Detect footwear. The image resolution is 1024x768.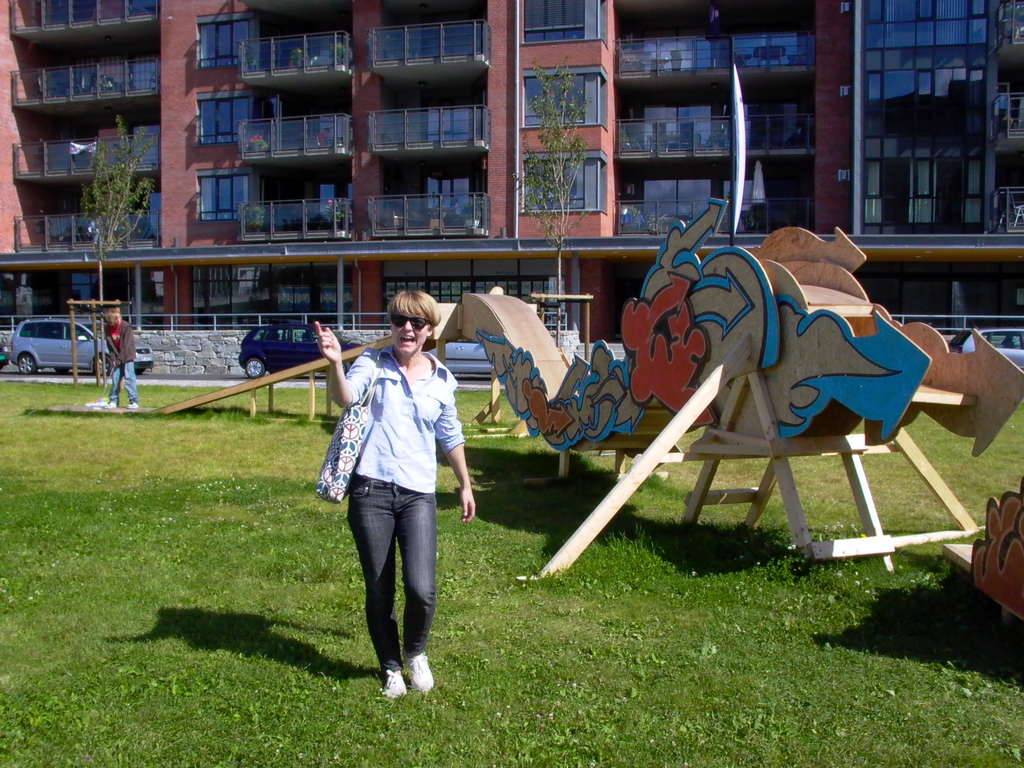
(left=99, top=400, right=115, bottom=408).
